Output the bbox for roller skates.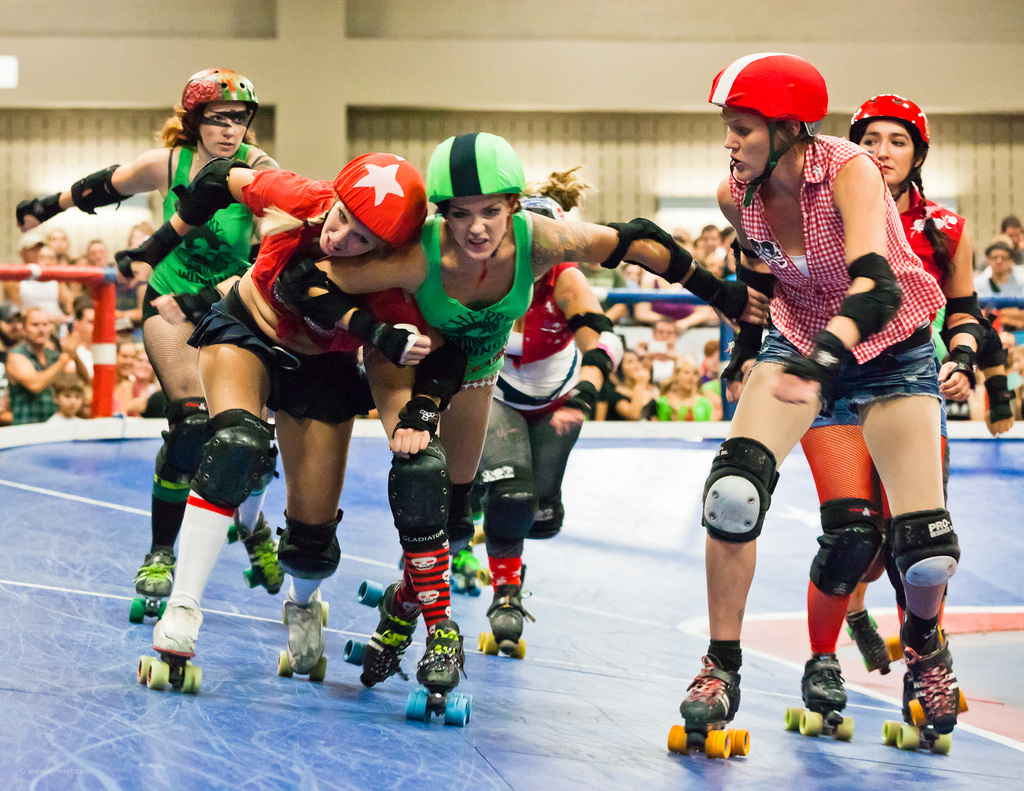
[x1=476, y1=568, x2=533, y2=656].
